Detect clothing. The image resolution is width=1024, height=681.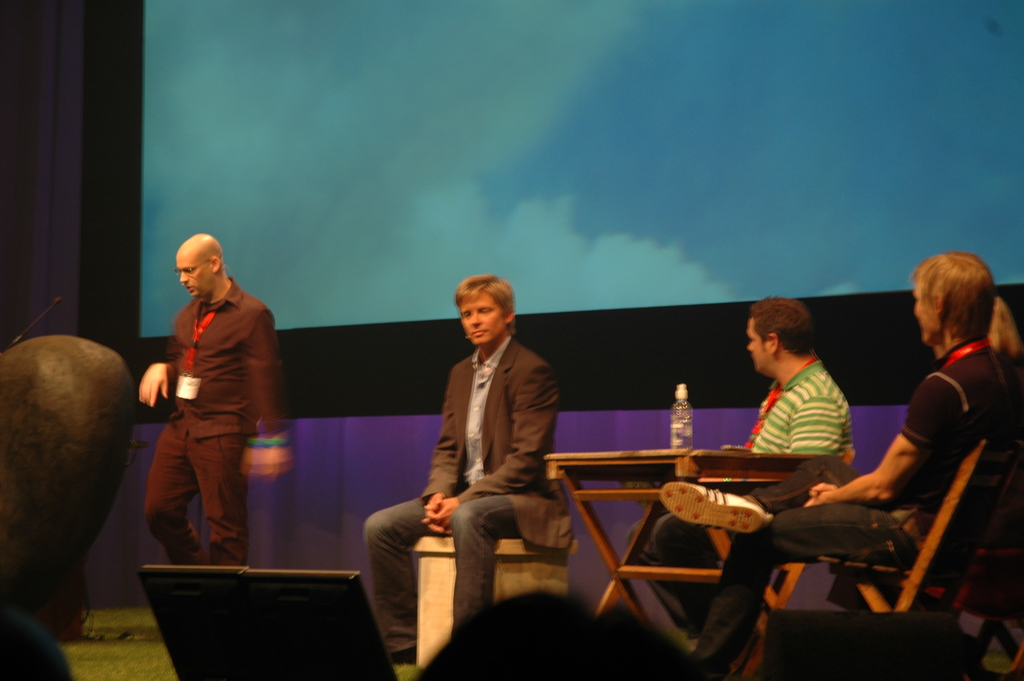
crop(155, 278, 281, 555).
